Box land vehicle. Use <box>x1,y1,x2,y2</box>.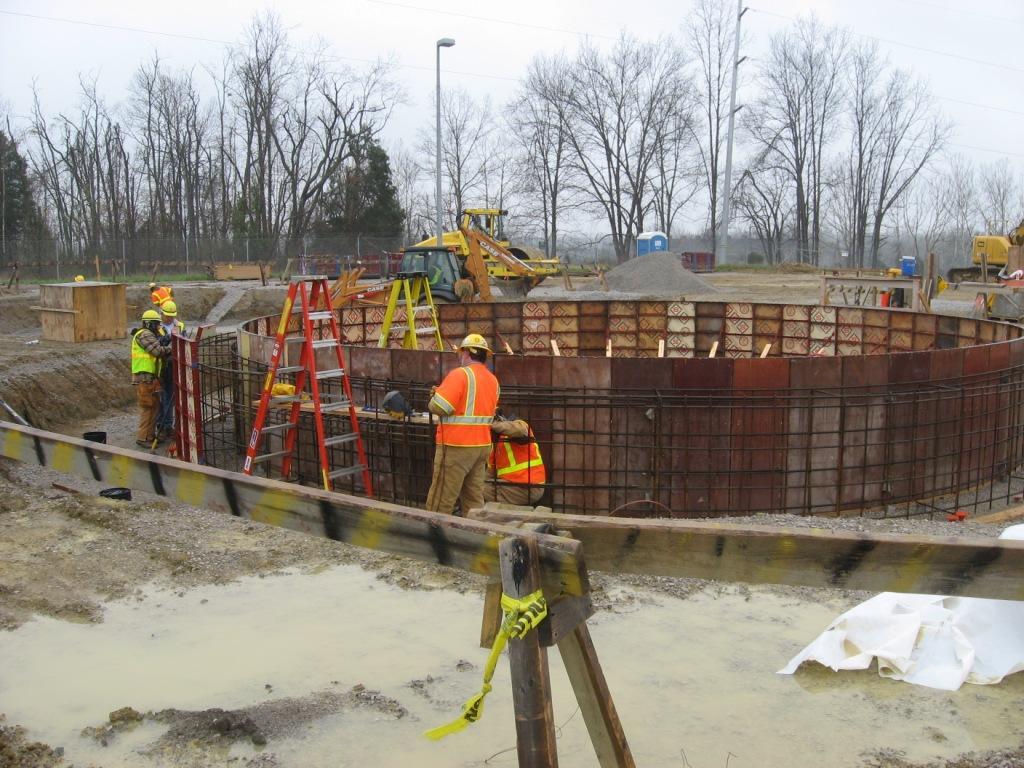
<box>951,219,1022,281</box>.
